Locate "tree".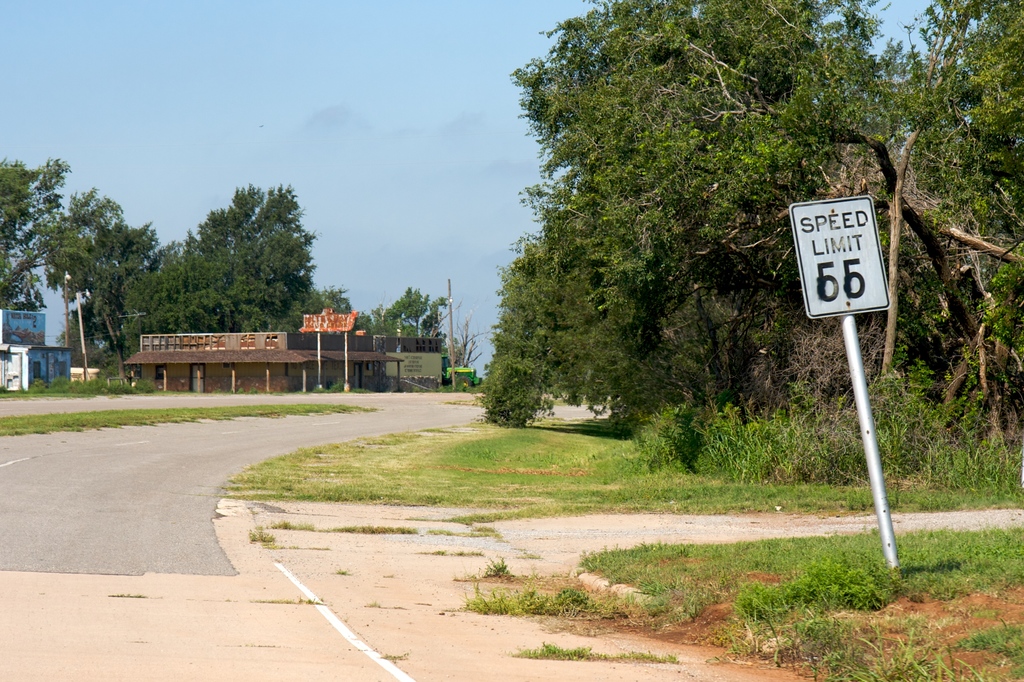
Bounding box: rect(36, 186, 165, 357).
